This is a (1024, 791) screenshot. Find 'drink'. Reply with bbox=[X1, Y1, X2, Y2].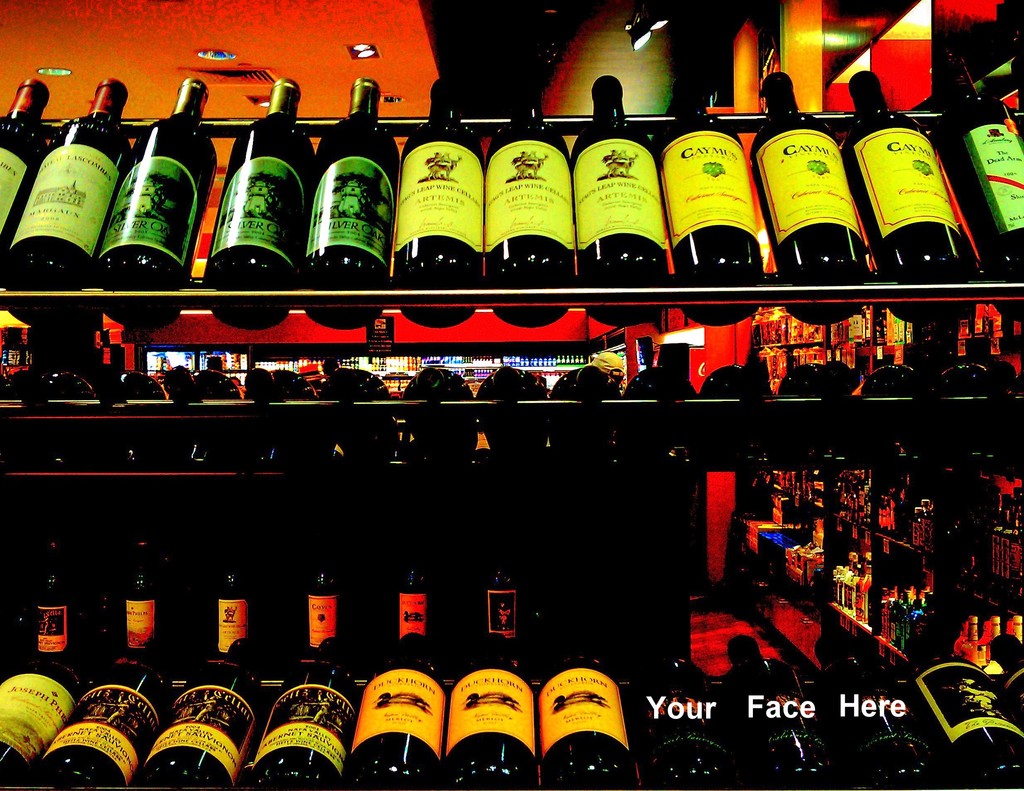
bbox=[159, 366, 238, 400].
